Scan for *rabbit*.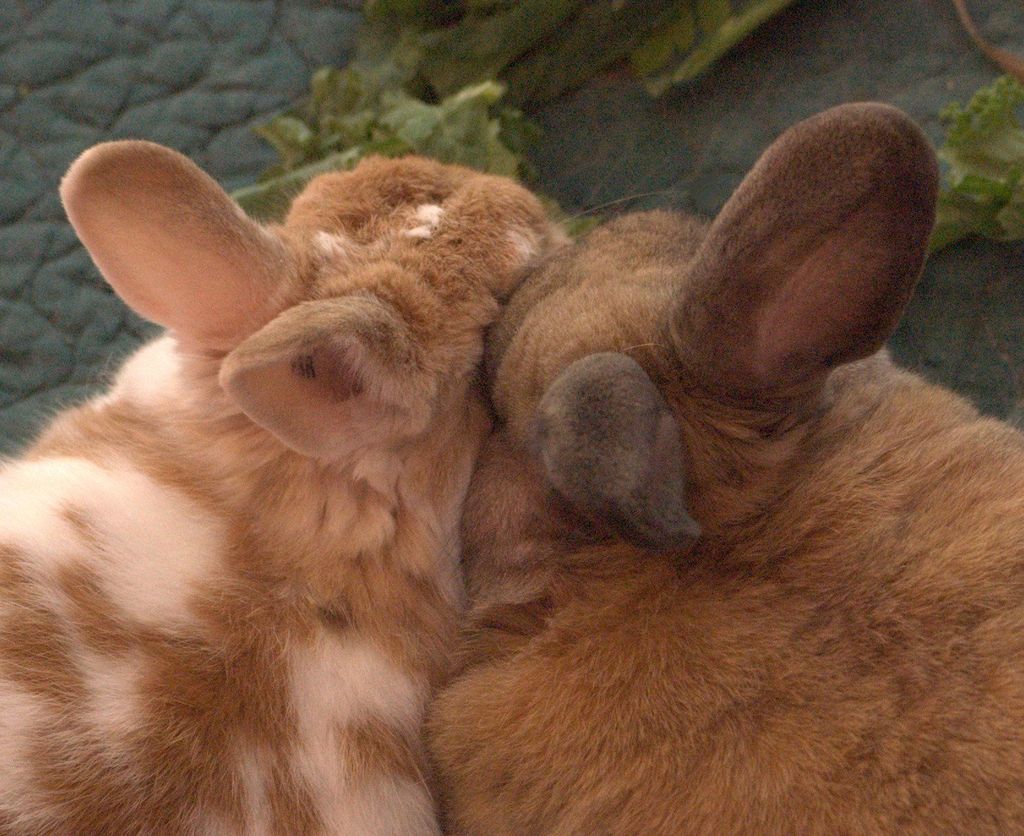
Scan result: region(416, 99, 1023, 835).
